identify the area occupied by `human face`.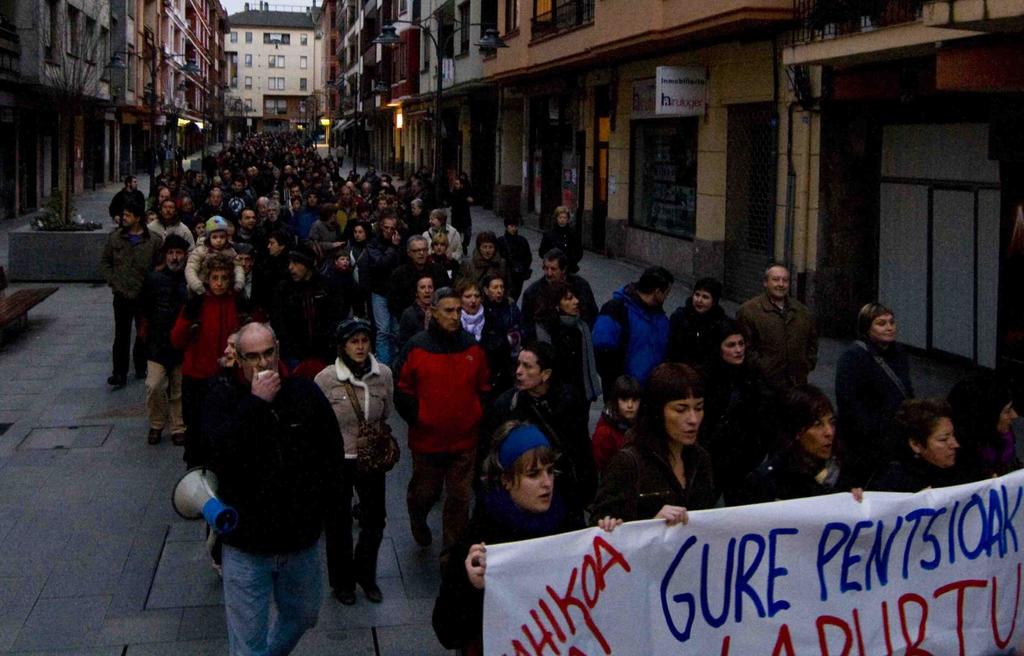
Area: (left=543, top=259, right=562, bottom=280).
